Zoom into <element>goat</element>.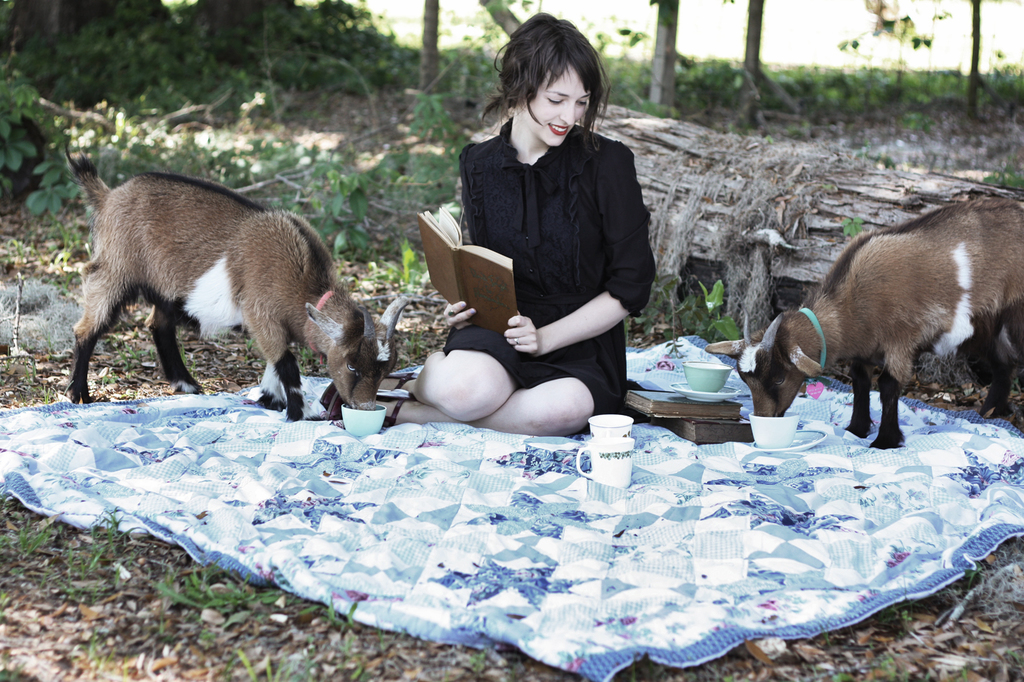
Zoom target: detection(60, 134, 421, 424).
